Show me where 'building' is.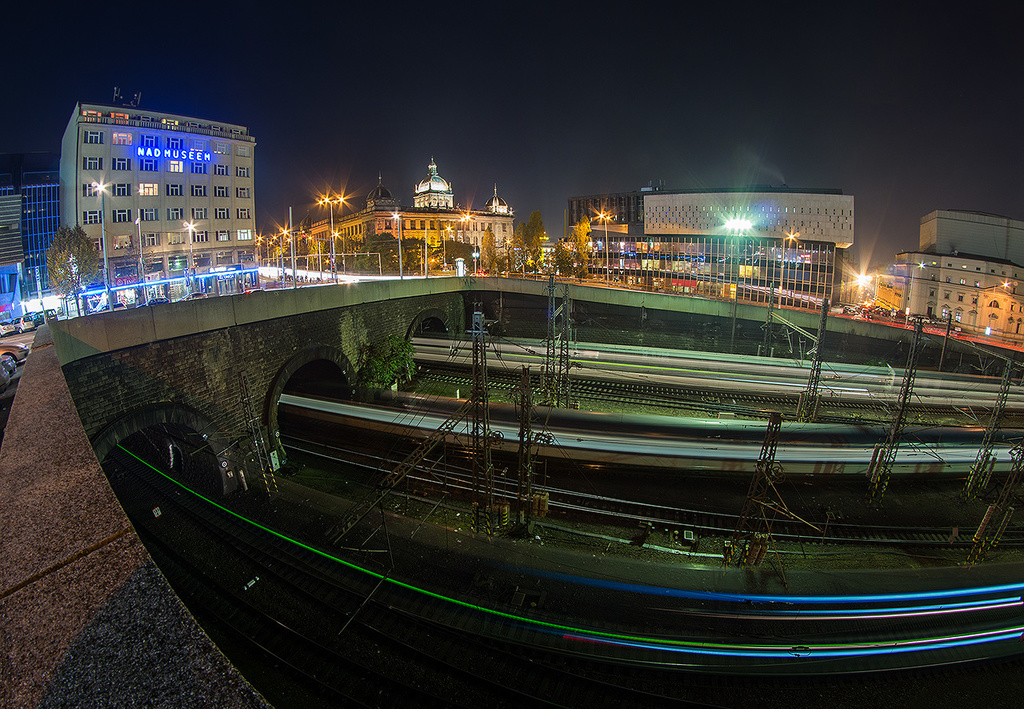
'building' is at 895 217 1023 340.
